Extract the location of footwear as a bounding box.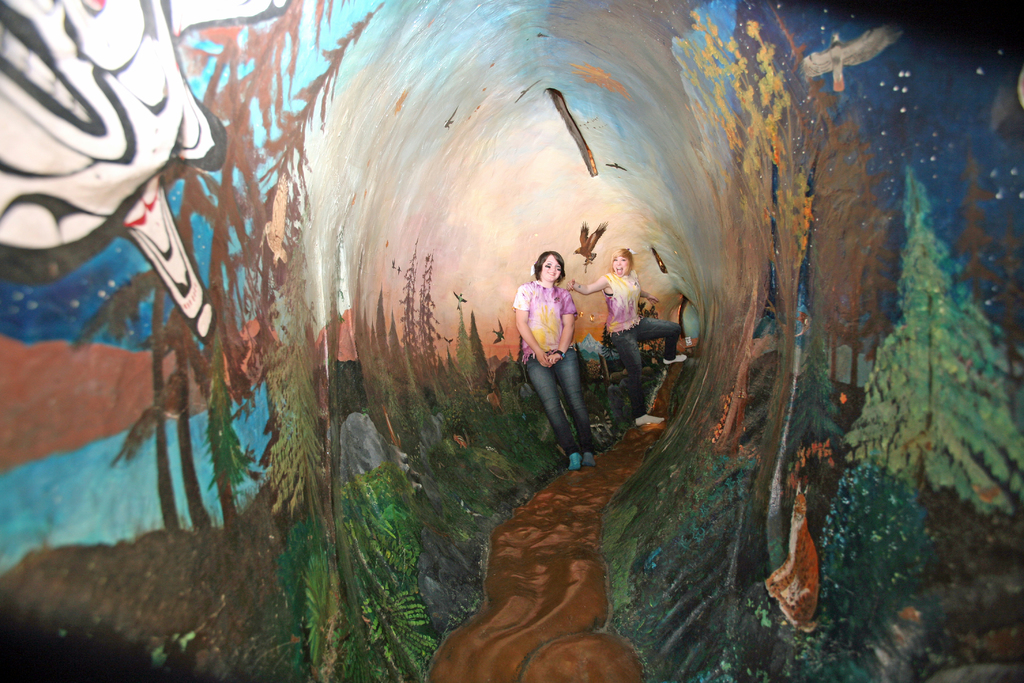
(x1=568, y1=451, x2=582, y2=470).
